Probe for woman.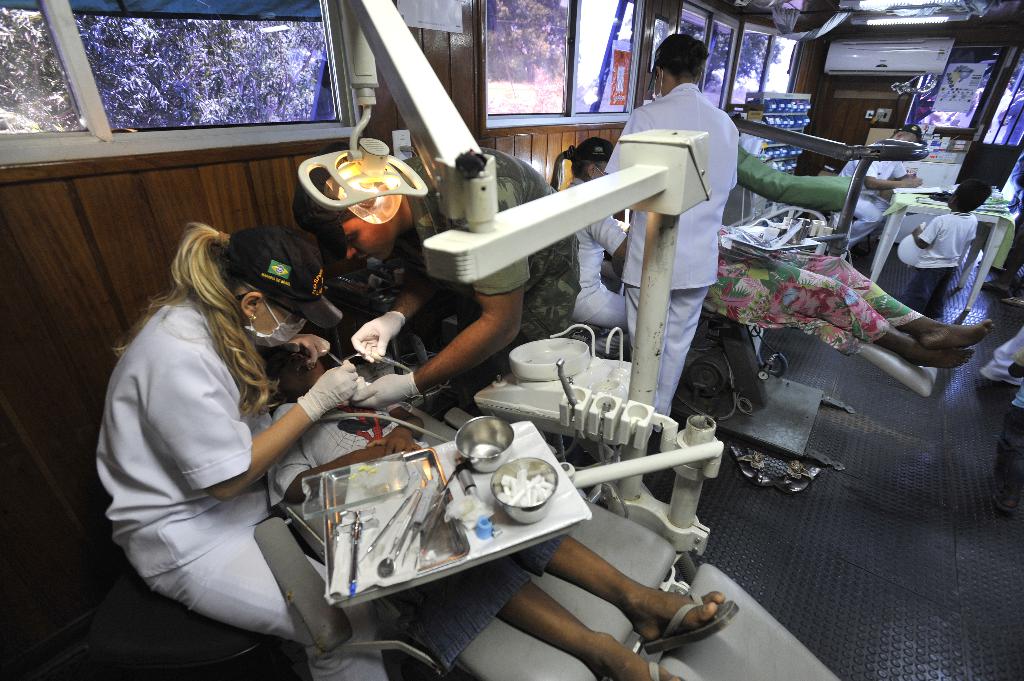
Probe result: rect(131, 204, 400, 669).
